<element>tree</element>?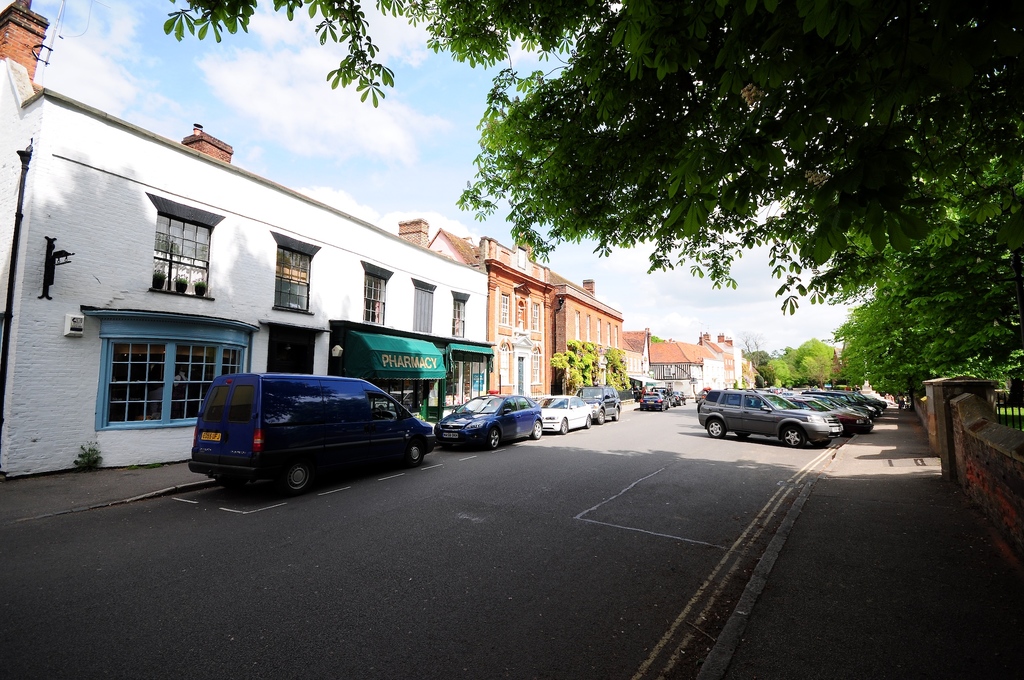
(827,227,1023,410)
